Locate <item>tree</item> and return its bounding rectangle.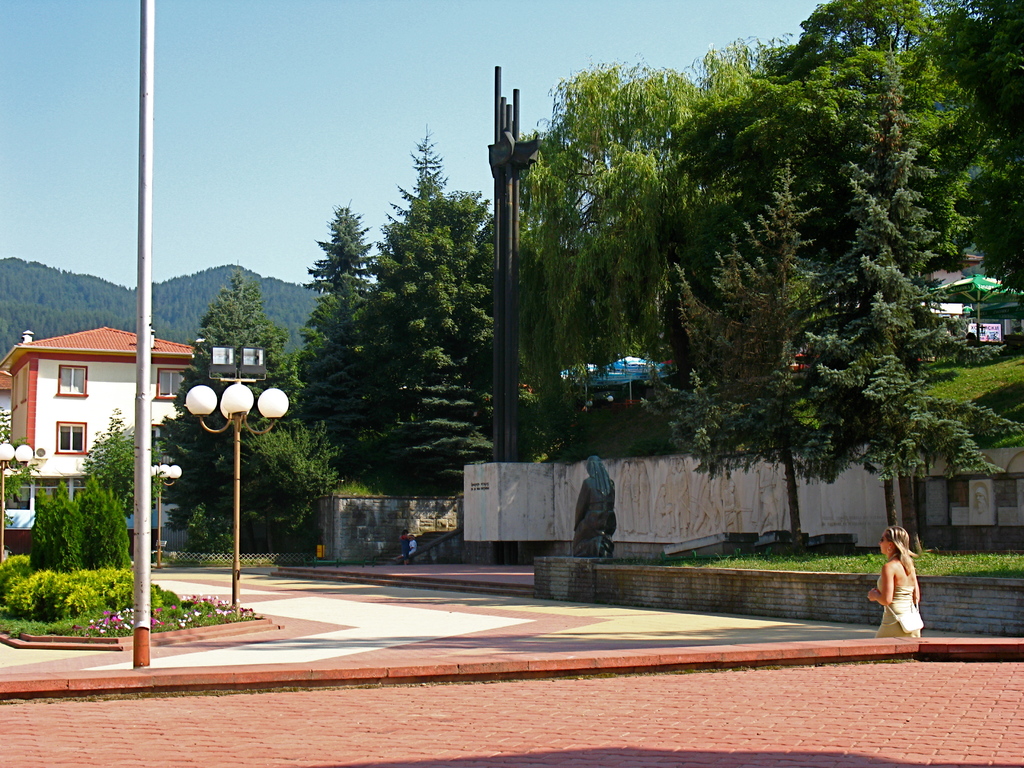
box(162, 388, 245, 551).
